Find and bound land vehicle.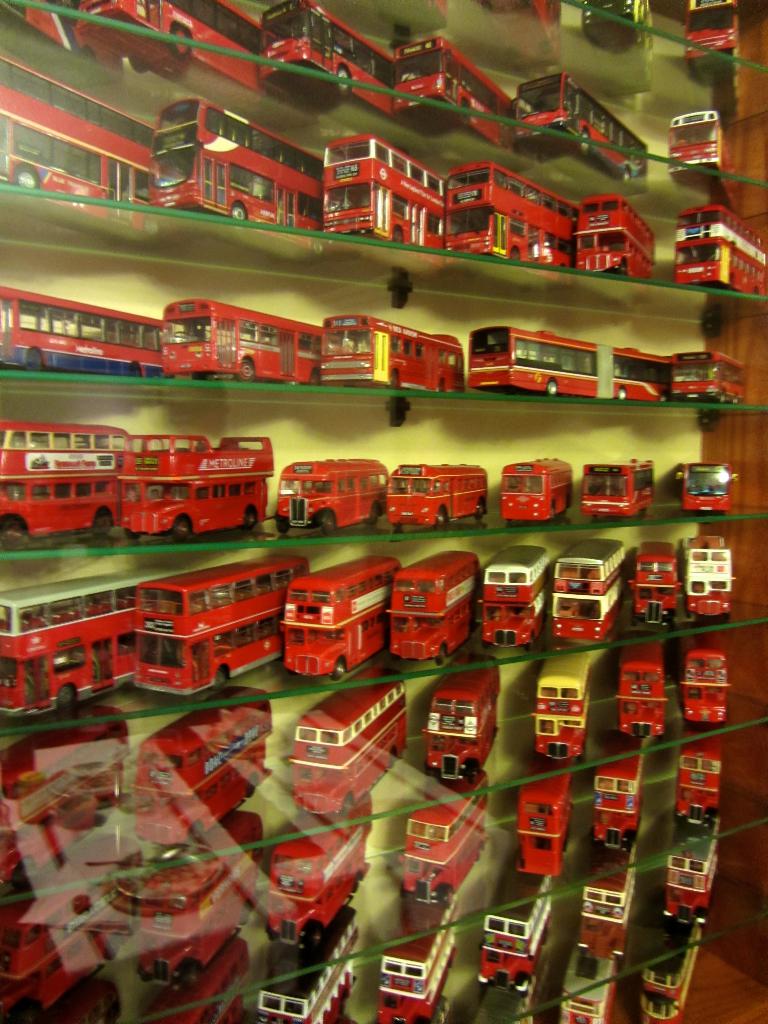
Bound: 589,756,636,854.
